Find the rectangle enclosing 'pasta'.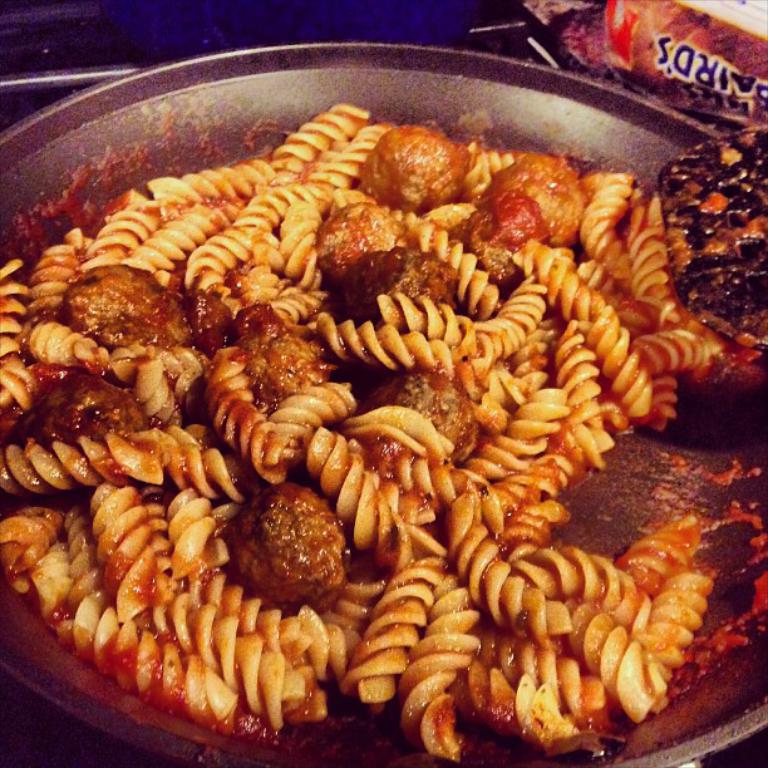
box(8, 60, 735, 749).
